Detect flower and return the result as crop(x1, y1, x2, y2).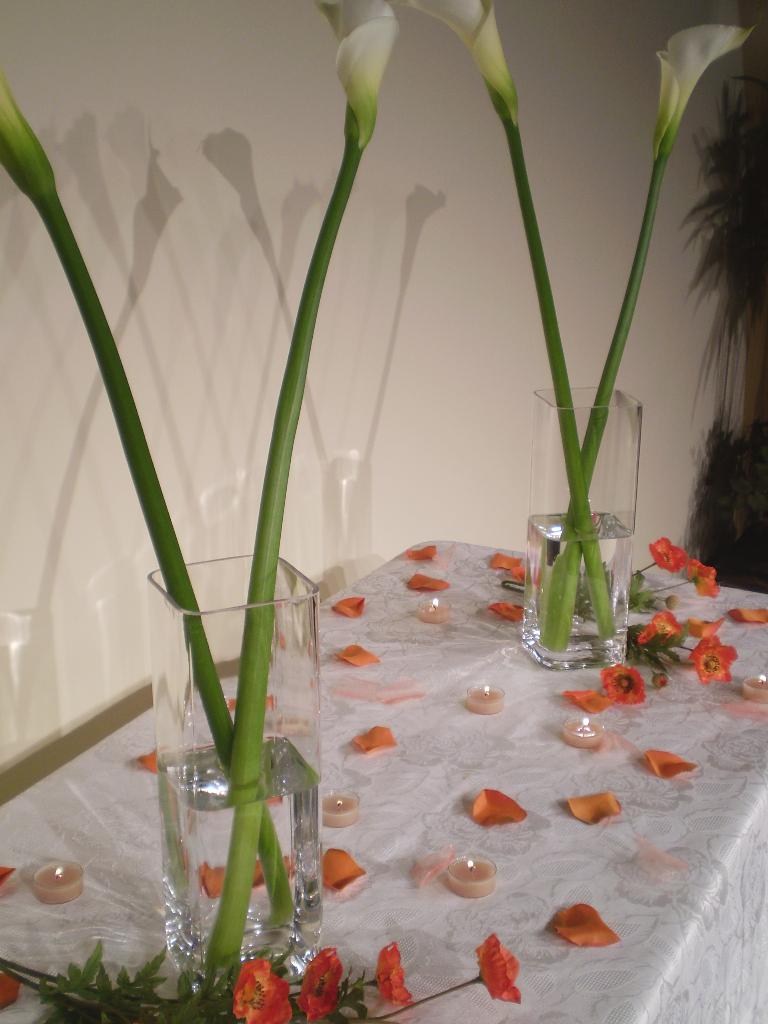
crop(226, 952, 289, 1023).
